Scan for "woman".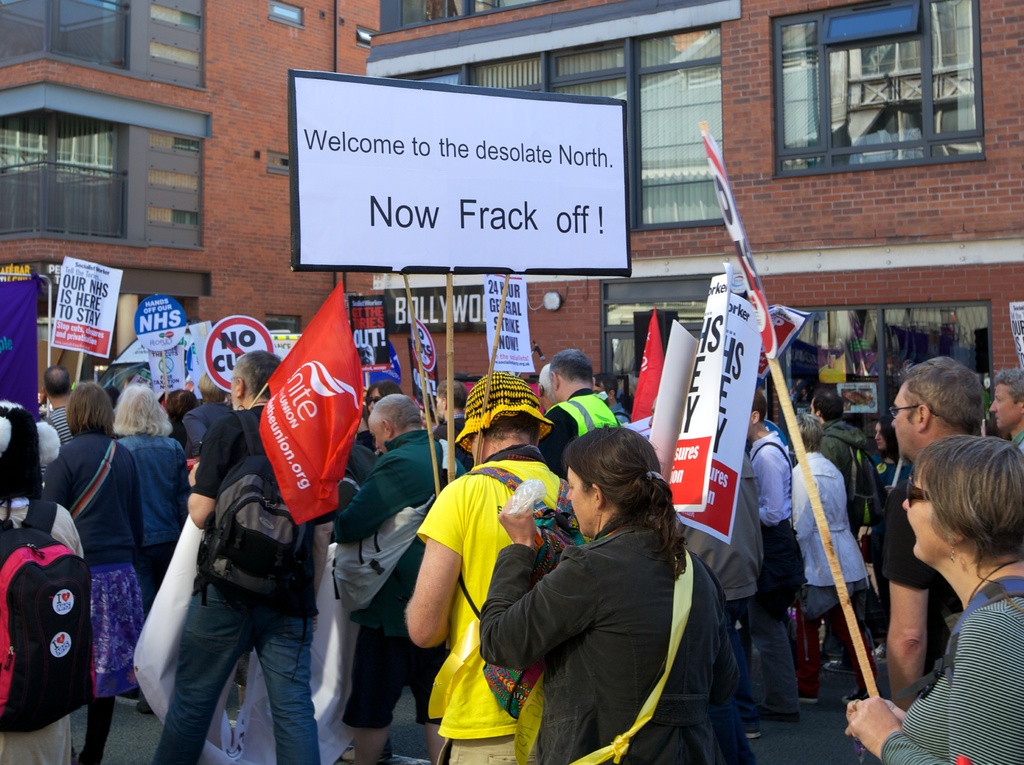
Scan result: (x1=838, y1=436, x2=1020, y2=764).
